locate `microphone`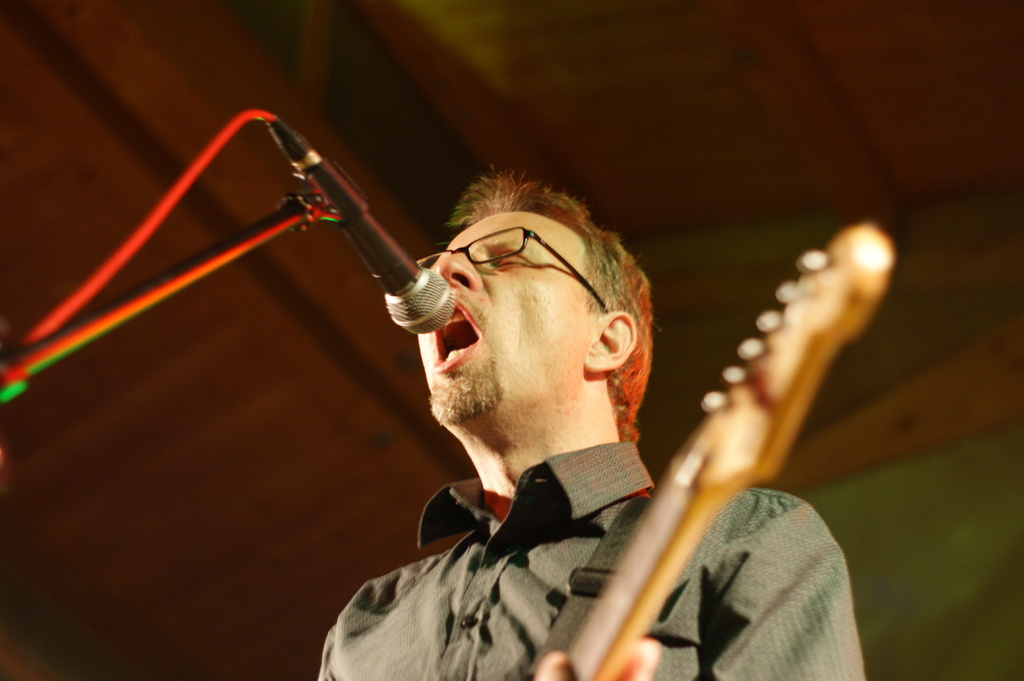
(left=267, top=112, right=456, bottom=333)
